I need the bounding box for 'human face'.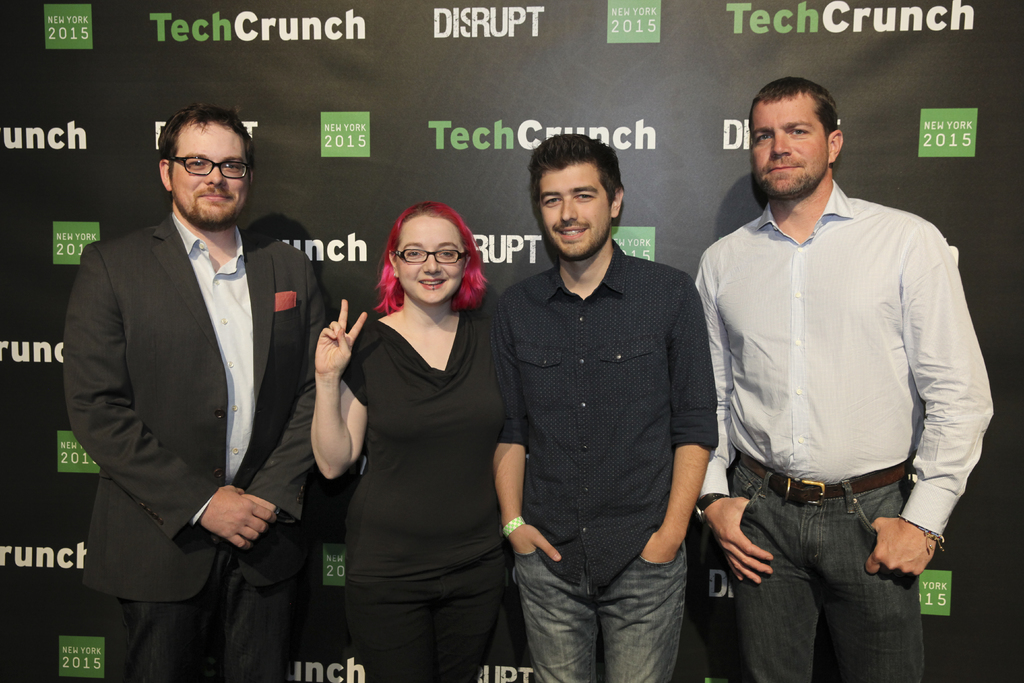
Here it is: pyautogui.locateOnScreen(752, 99, 829, 202).
